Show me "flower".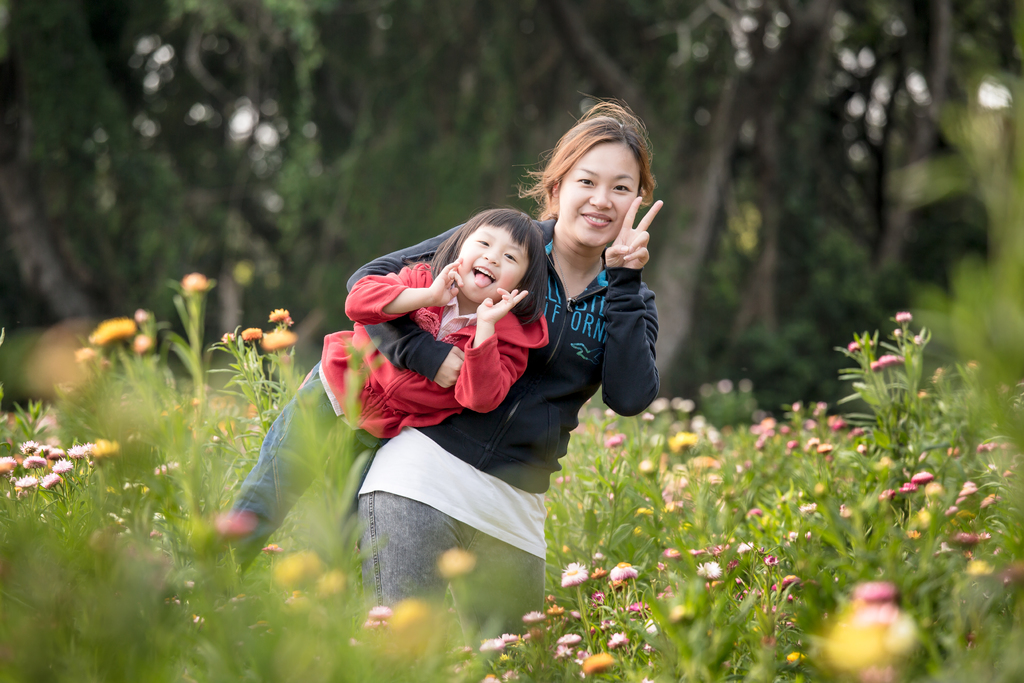
"flower" is here: 268:309:289:320.
